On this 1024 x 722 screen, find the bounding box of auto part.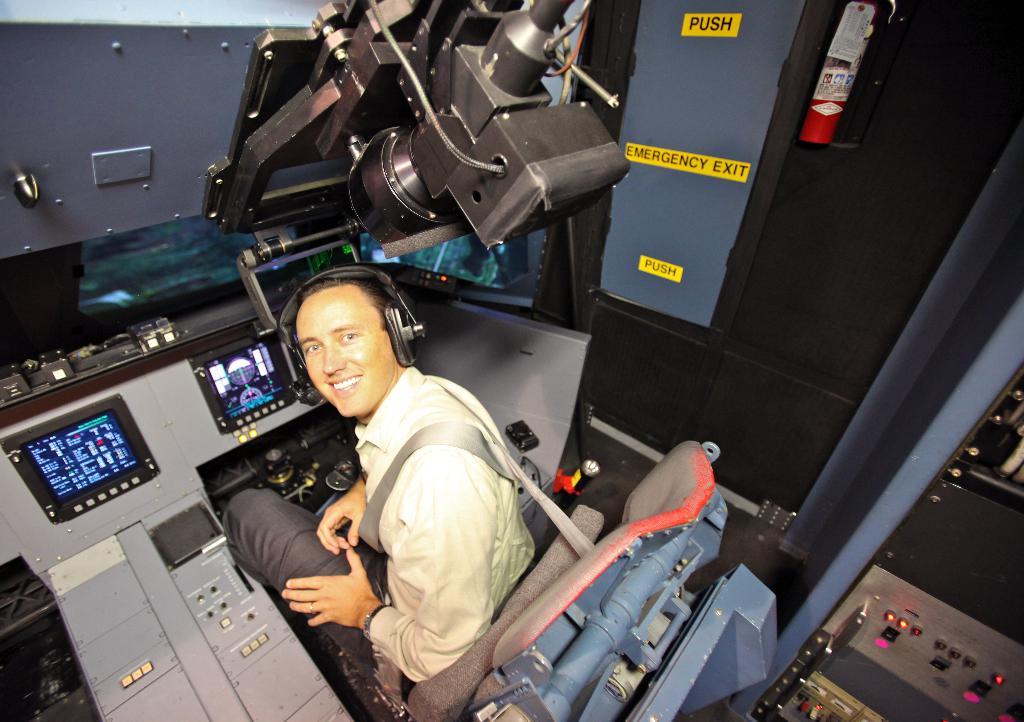
Bounding box: <region>799, 570, 1023, 721</region>.
